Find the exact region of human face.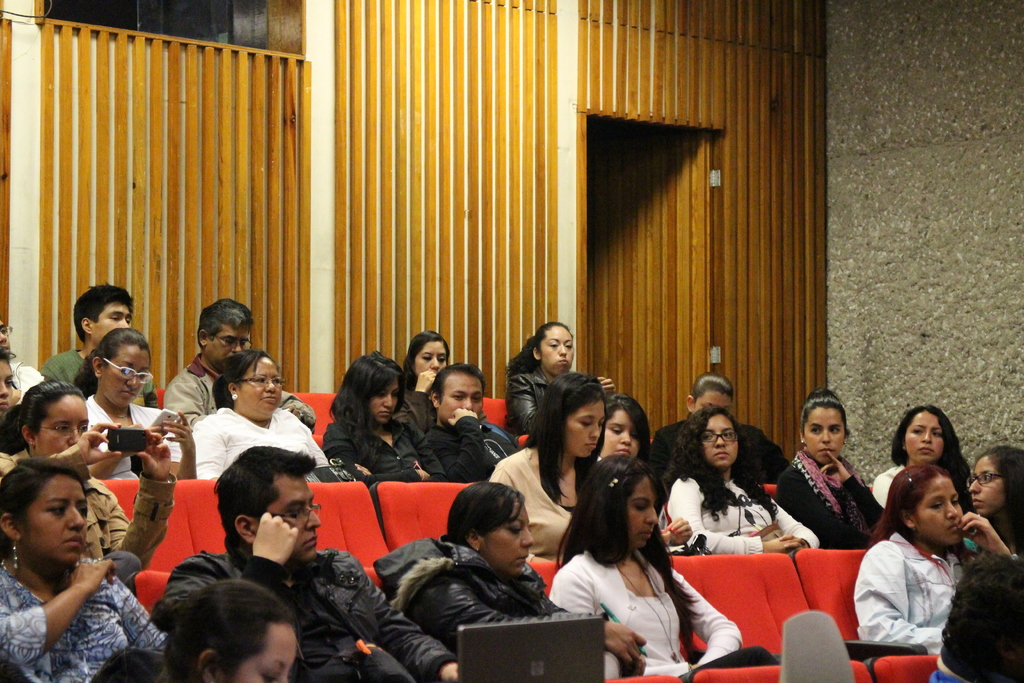
Exact region: bbox=[903, 411, 945, 463].
